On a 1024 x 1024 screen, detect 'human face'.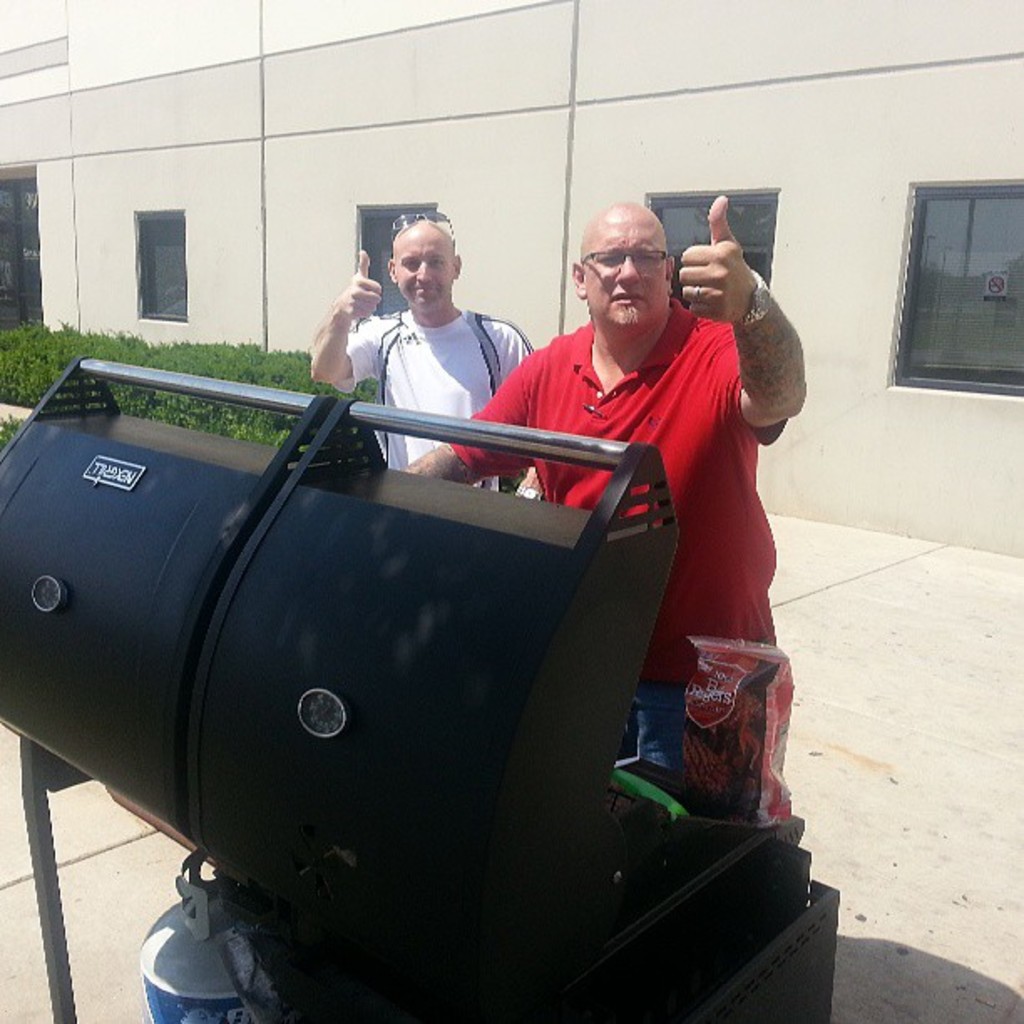
576 206 669 330.
